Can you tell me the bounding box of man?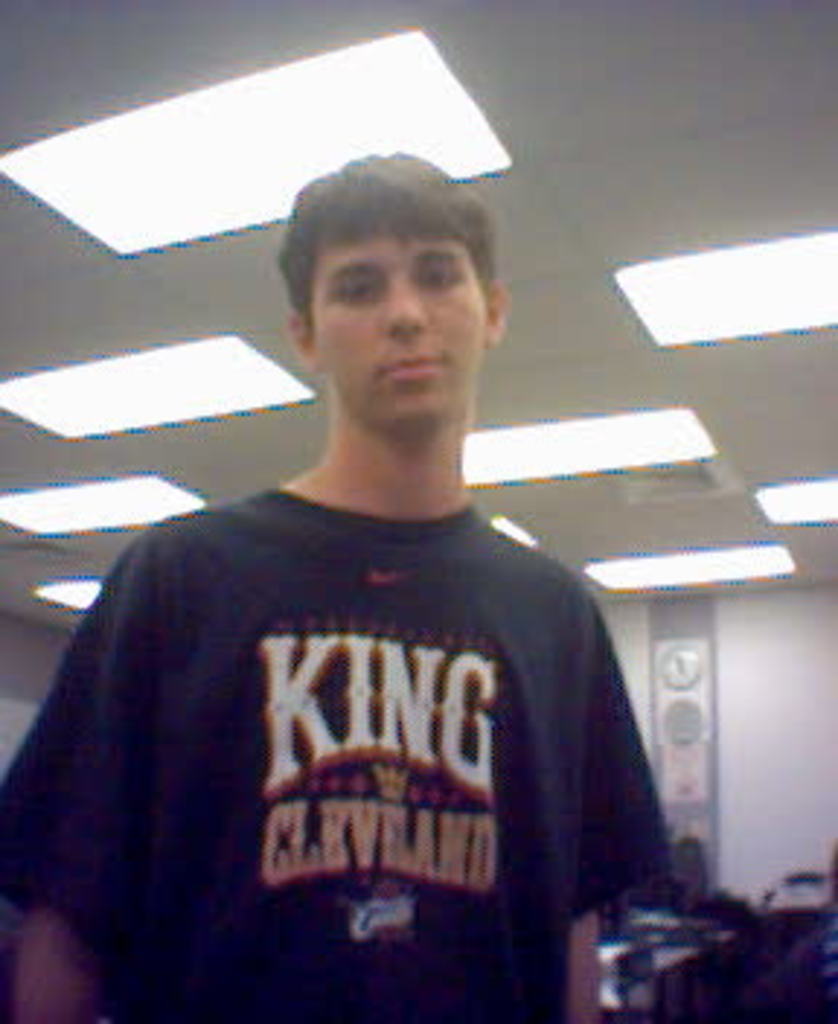
38, 186, 687, 1015.
